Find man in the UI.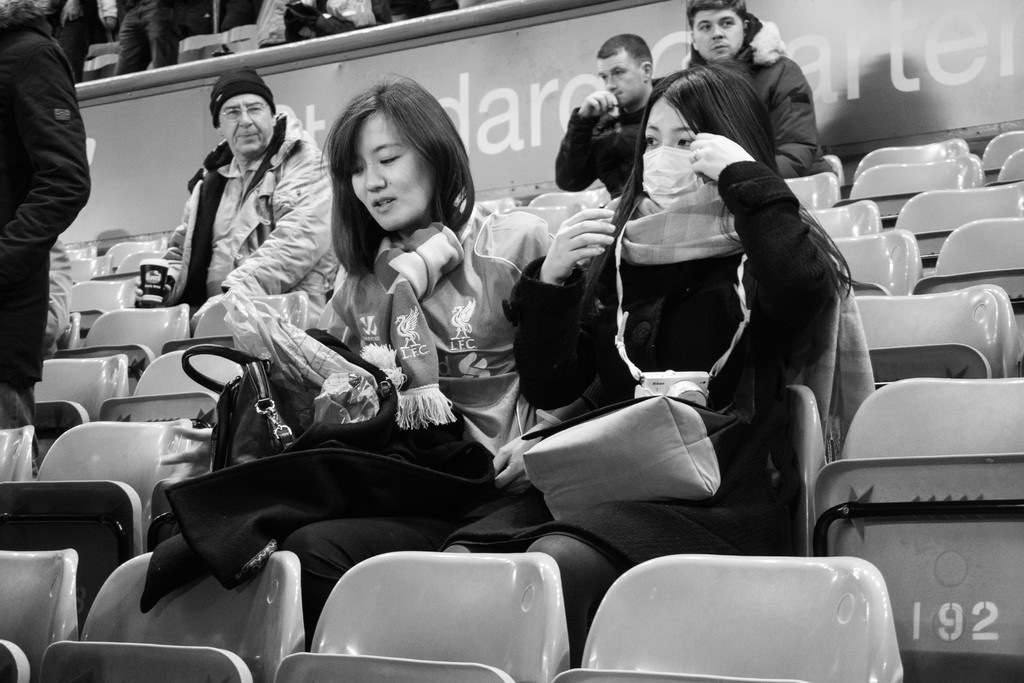
UI element at [x1=0, y1=0, x2=92, y2=468].
